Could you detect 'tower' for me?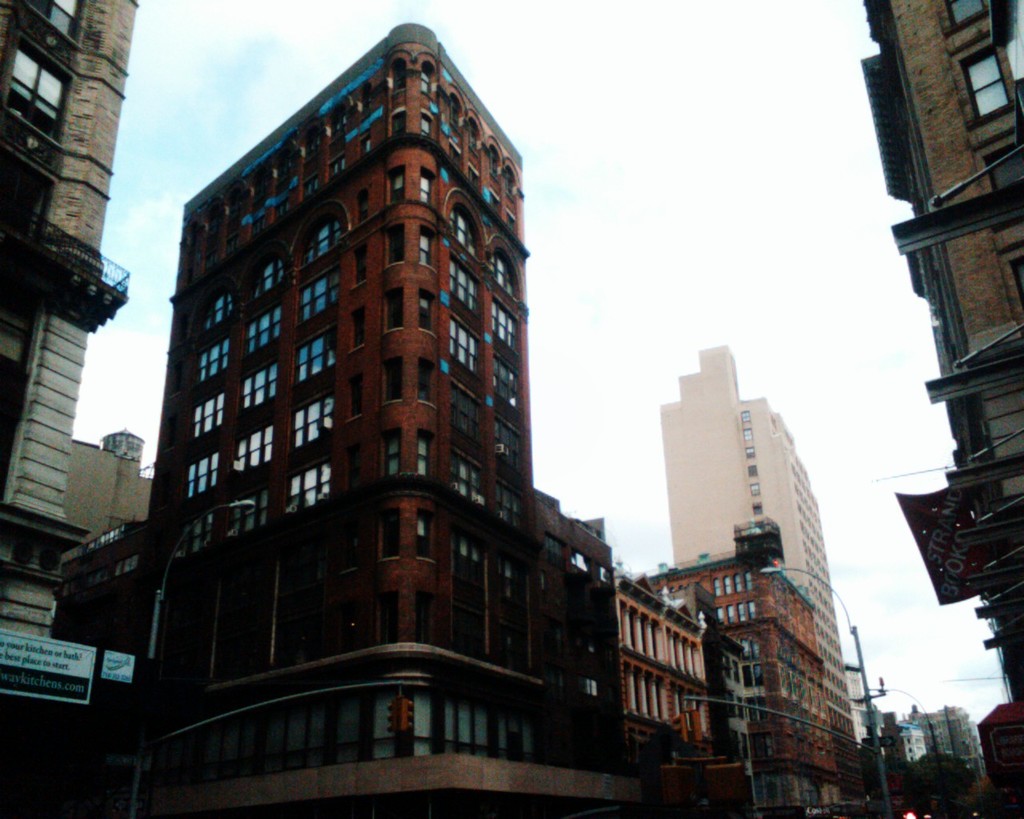
Detection result: 653/342/858/735.
